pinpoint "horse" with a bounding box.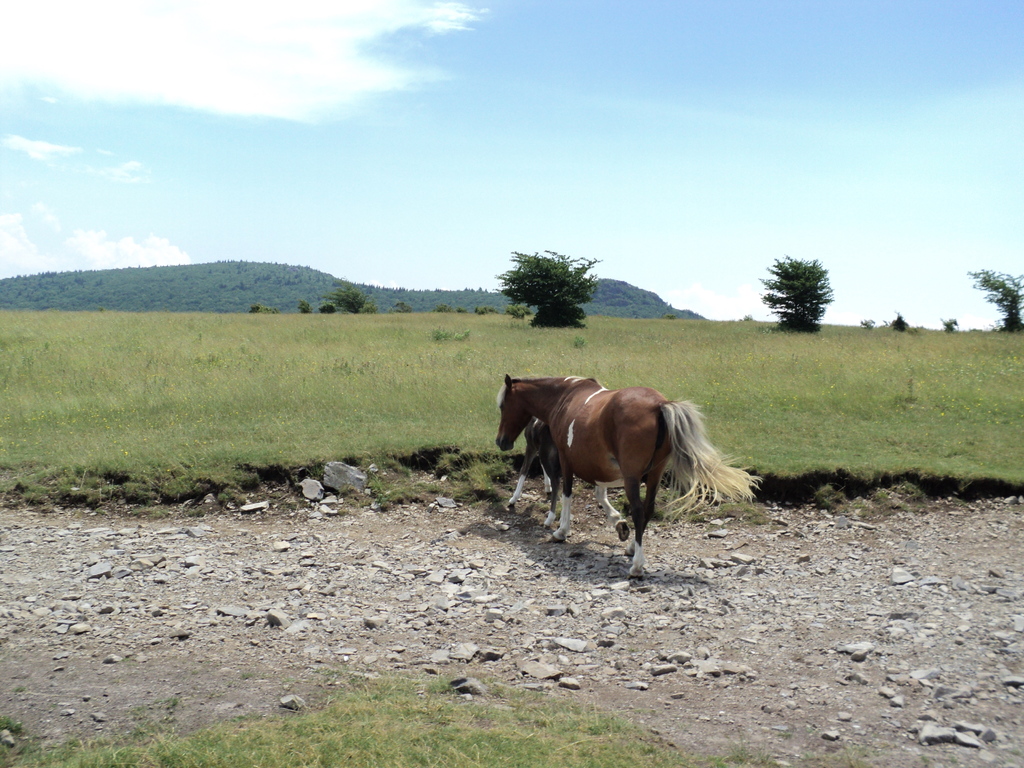
box=[495, 372, 760, 579].
